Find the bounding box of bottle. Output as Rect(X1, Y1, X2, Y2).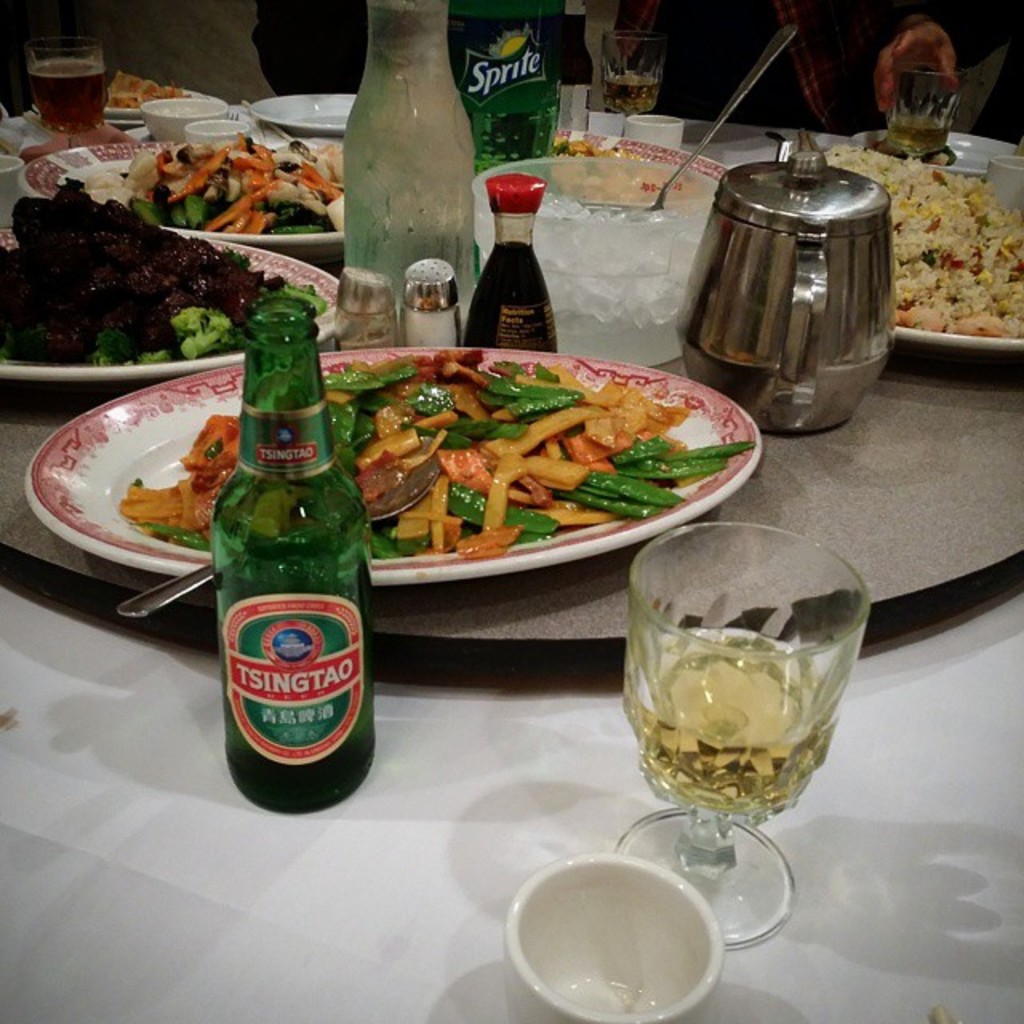
Rect(334, 0, 477, 318).
